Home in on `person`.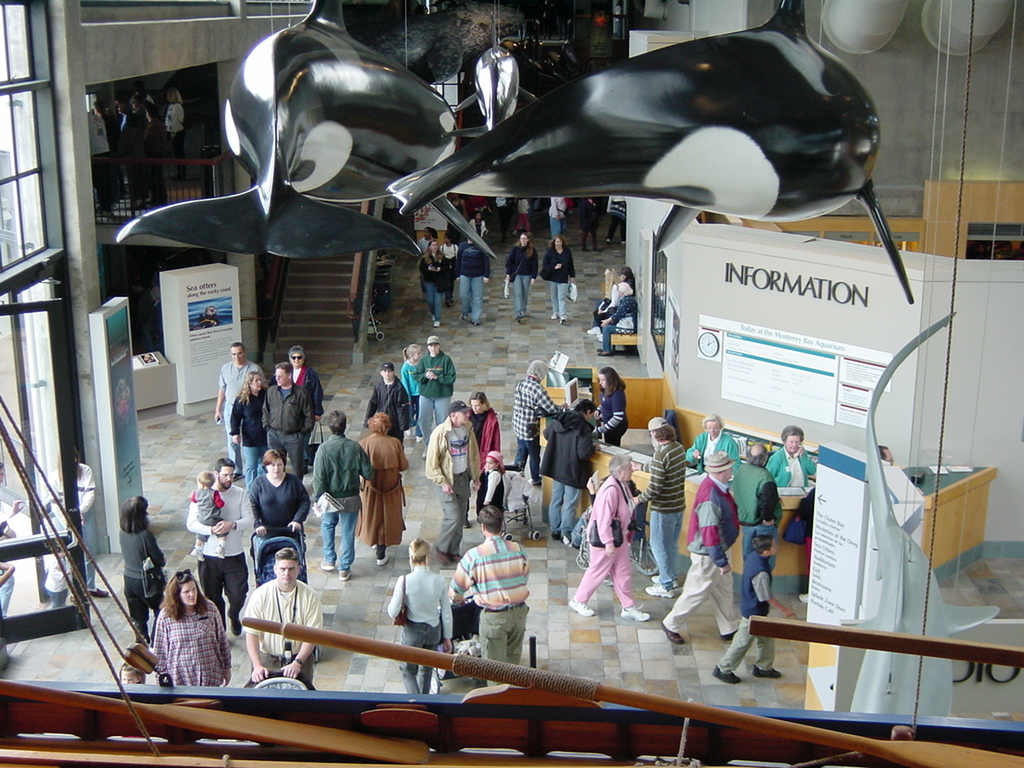
Homed in at bbox=[454, 505, 530, 683].
